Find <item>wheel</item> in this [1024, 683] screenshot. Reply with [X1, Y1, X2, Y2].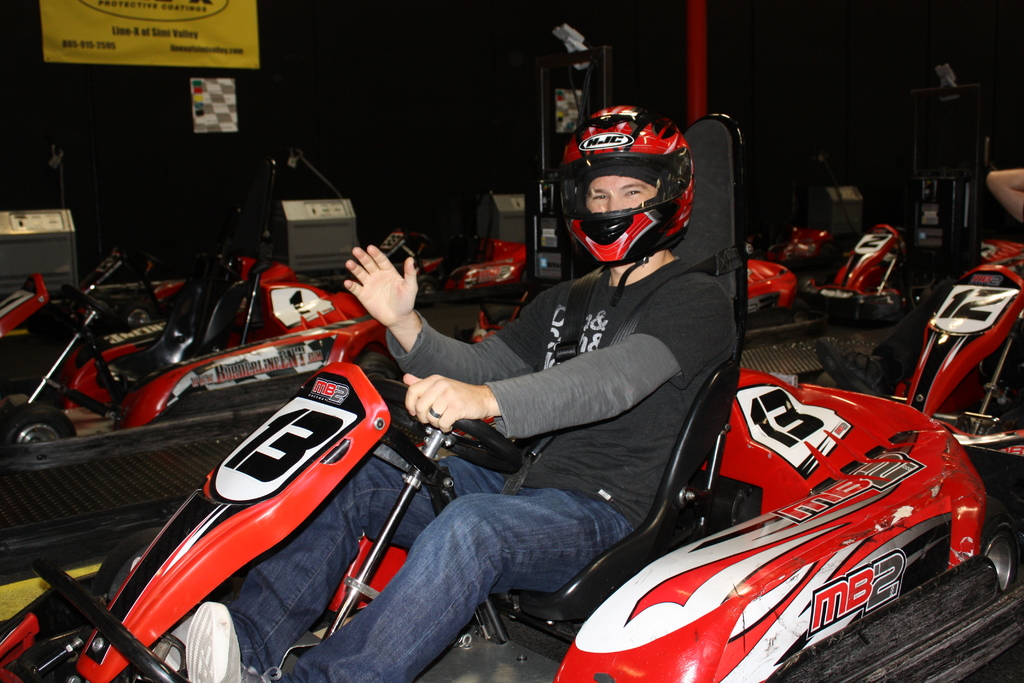
[346, 368, 524, 488].
